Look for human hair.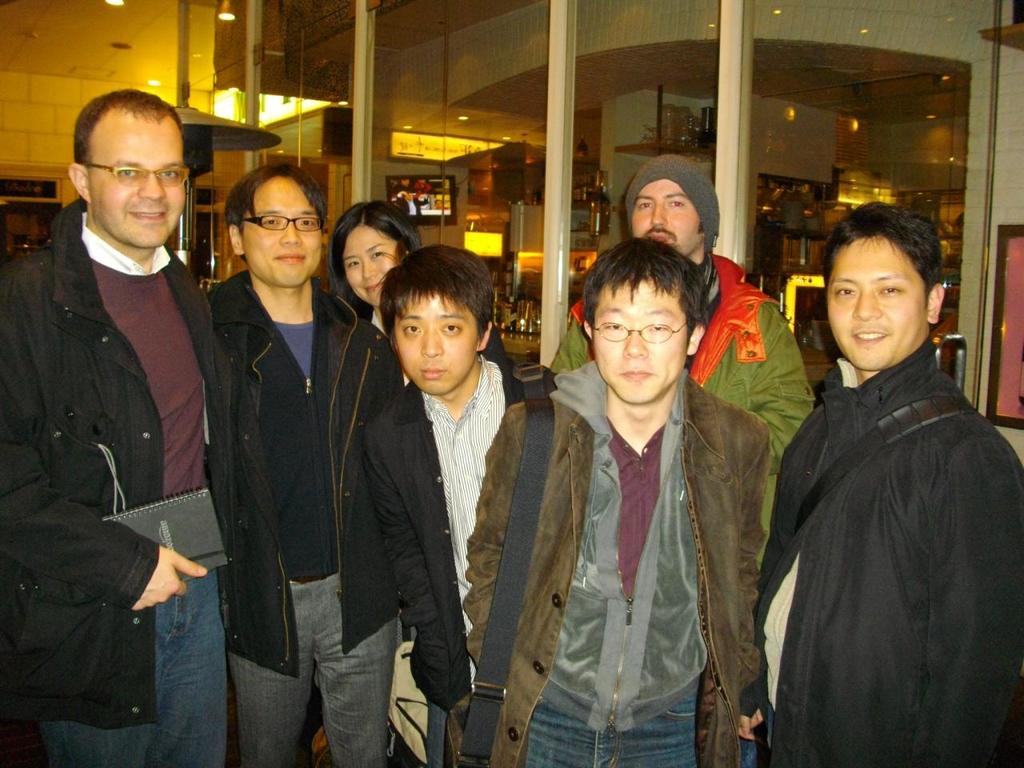
Found: box(377, 242, 490, 371).
